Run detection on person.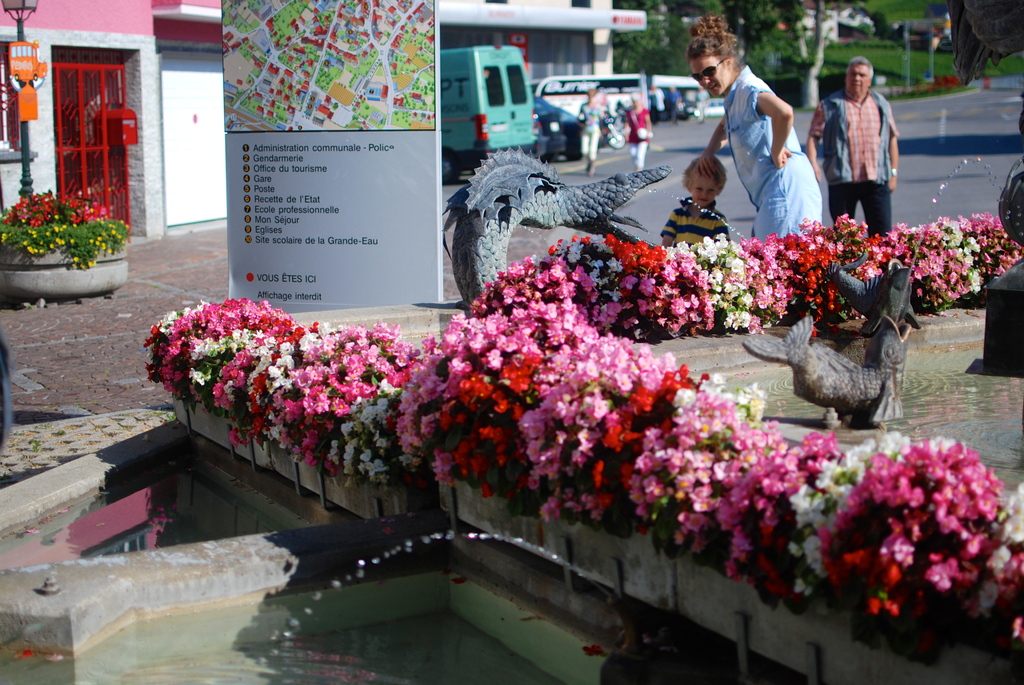
Result: locate(664, 82, 678, 118).
